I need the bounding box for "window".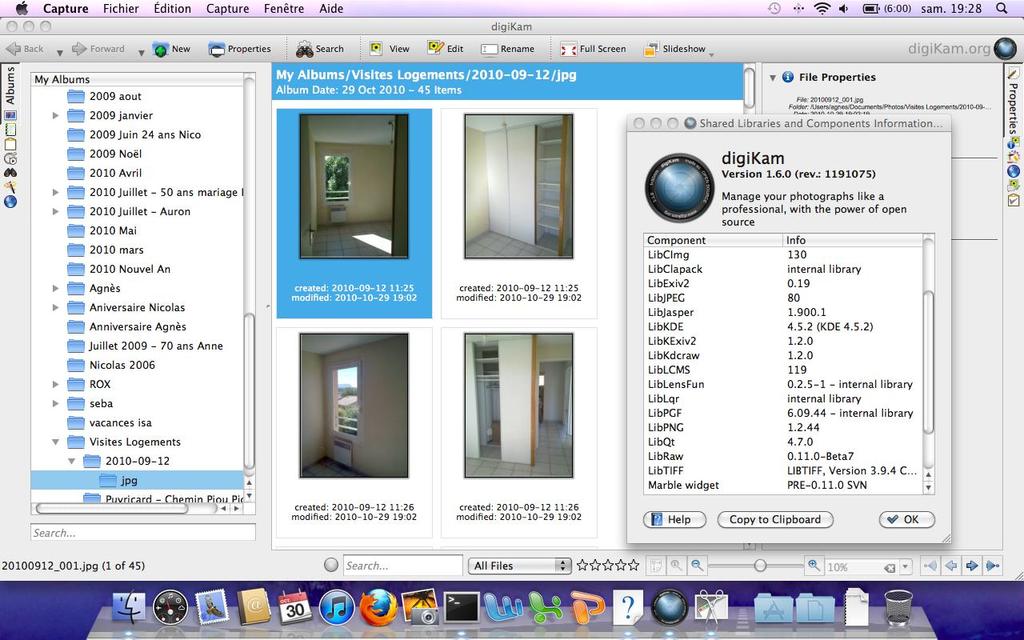
Here it is: [left=334, top=362, right=357, bottom=430].
